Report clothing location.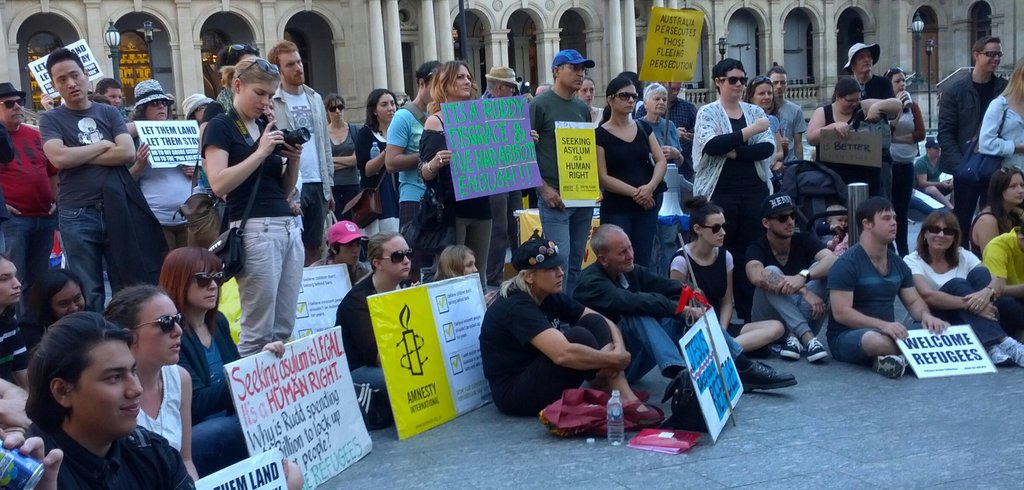
Report: x1=215, y1=81, x2=232, y2=108.
